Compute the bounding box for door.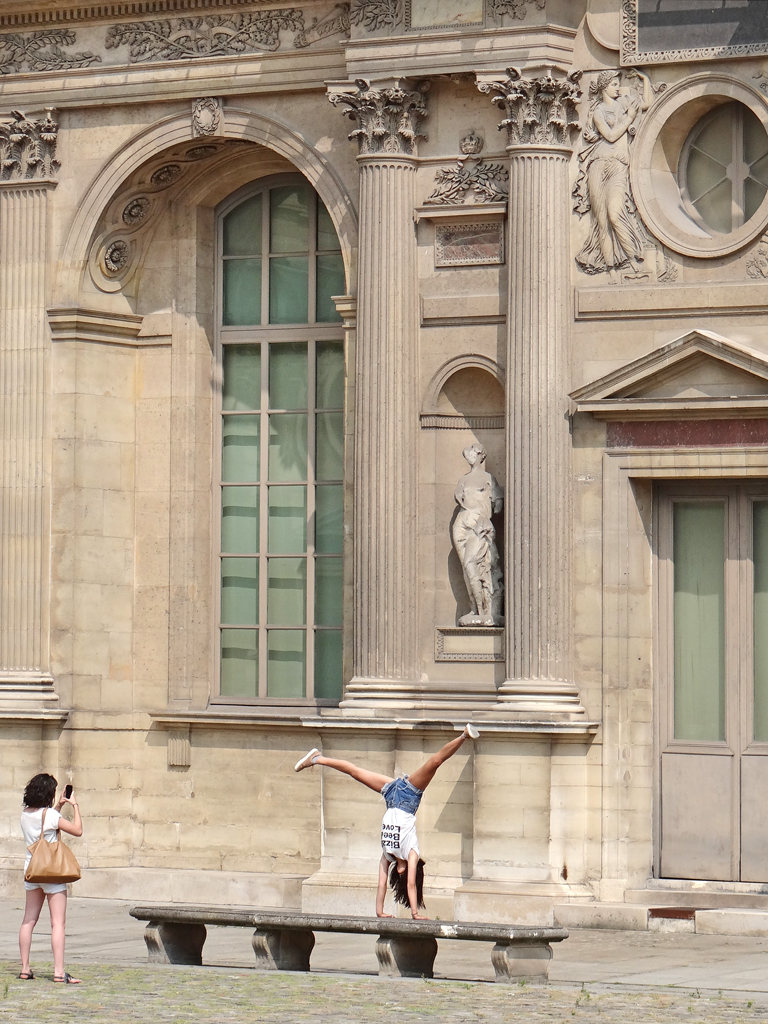
BBox(646, 484, 767, 888).
